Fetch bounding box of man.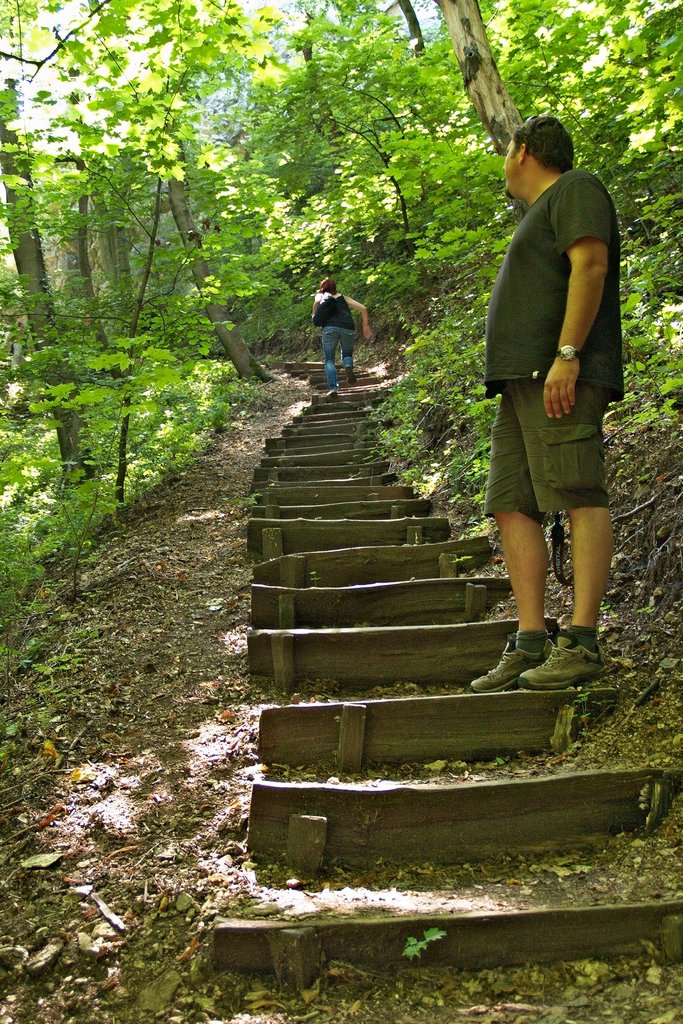
Bbox: (470, 86, 636, 685).
